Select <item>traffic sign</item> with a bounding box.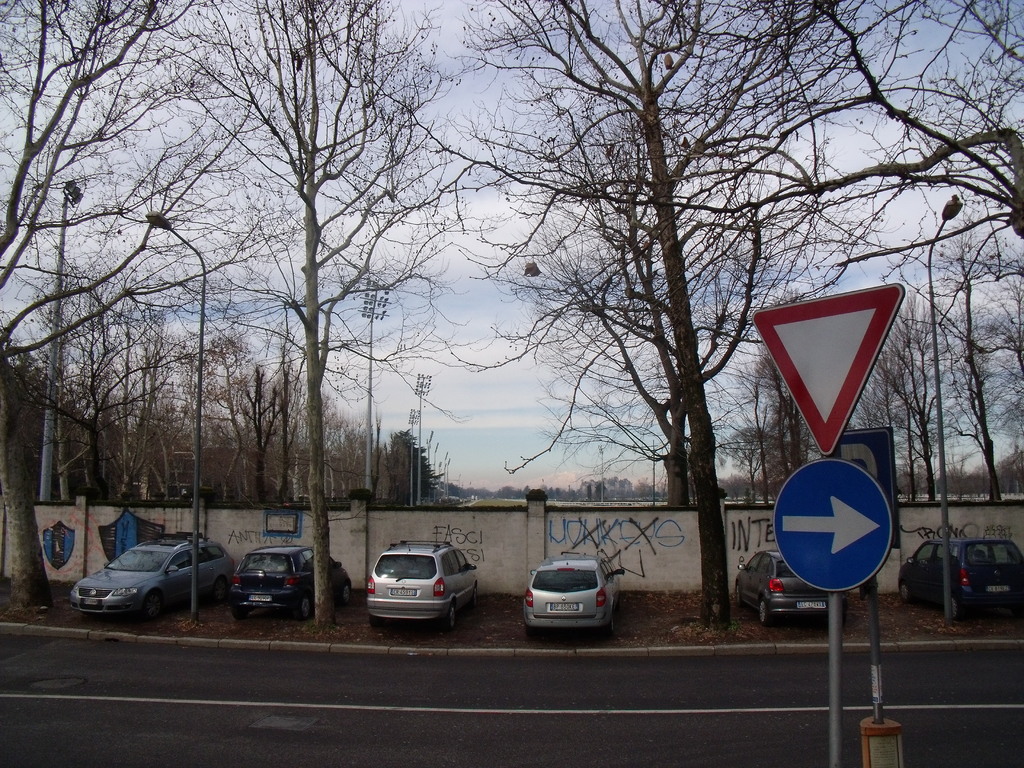
837:426:900:547.
